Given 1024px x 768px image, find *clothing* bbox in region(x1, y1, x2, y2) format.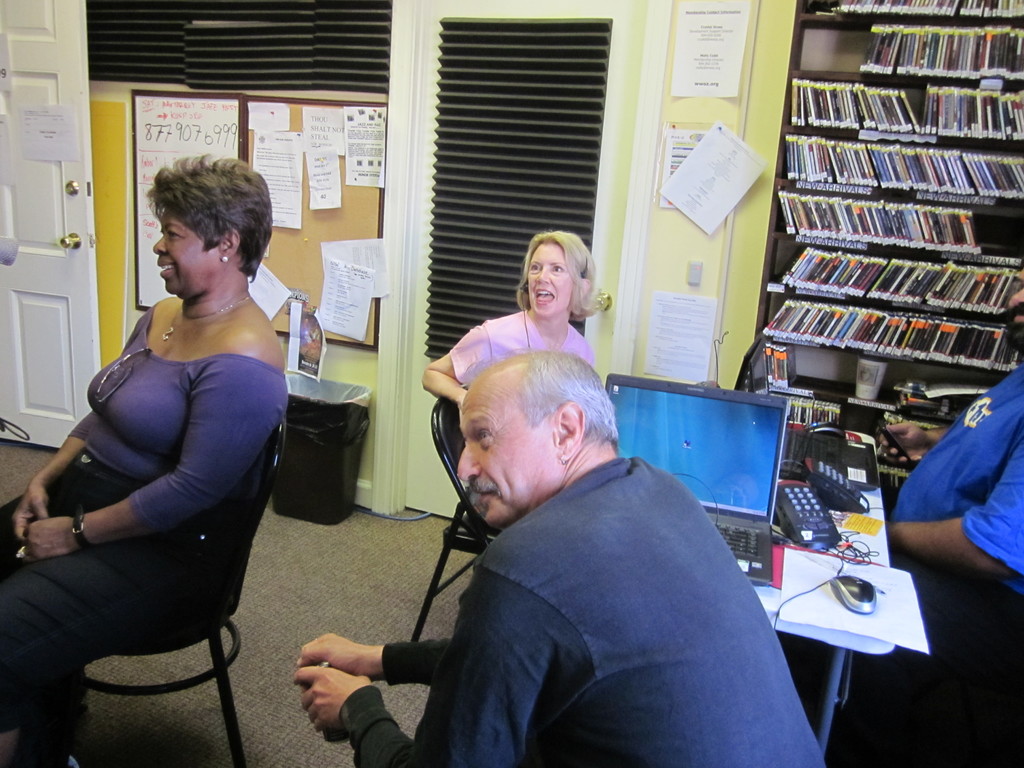
region(785, 364, 1023, 767).
